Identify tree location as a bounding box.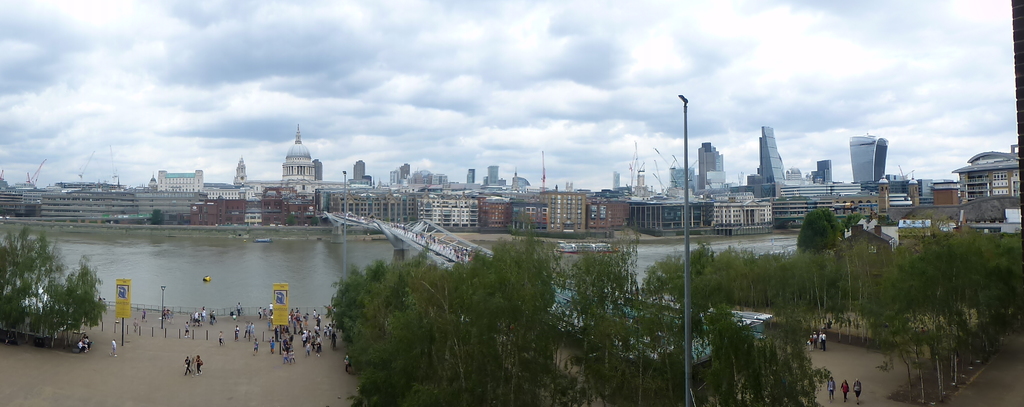
(x1=149, y1=206, x2=164, y2=226).
